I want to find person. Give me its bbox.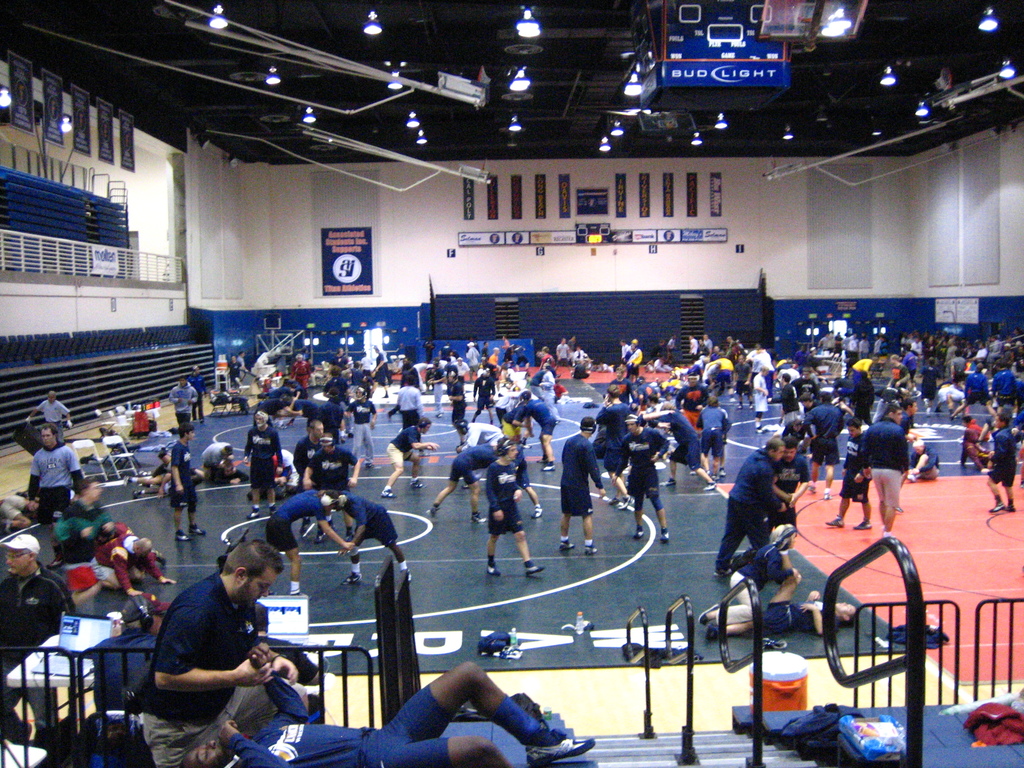
BBox(425, 442, 501, 527).
